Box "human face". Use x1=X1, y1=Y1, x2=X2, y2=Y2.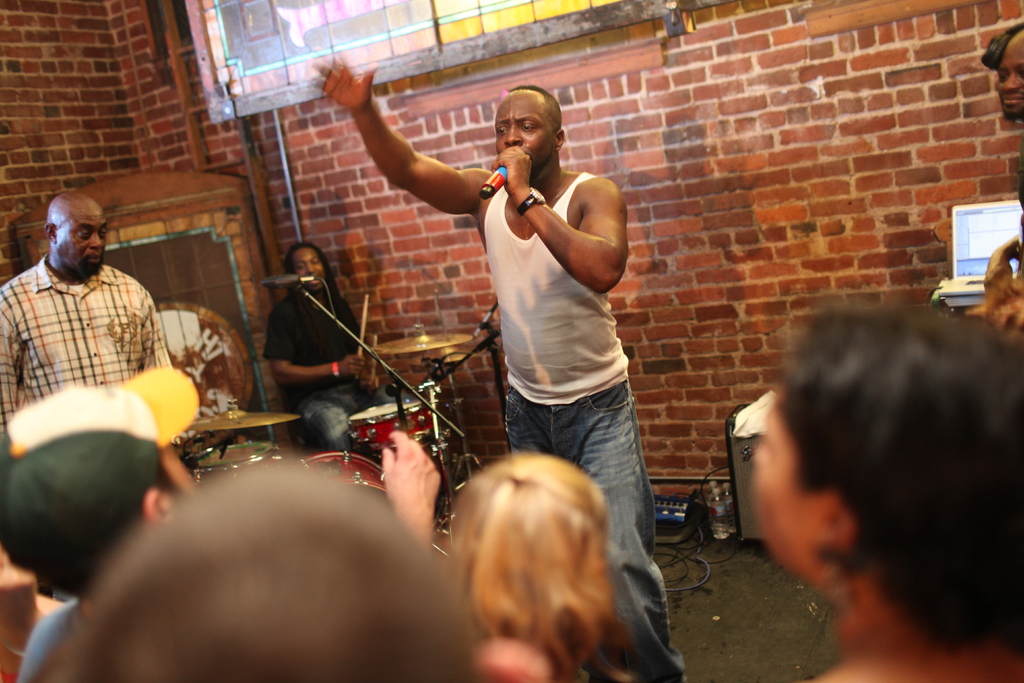
x1=56, y1=212, x2=111, y2=277.
